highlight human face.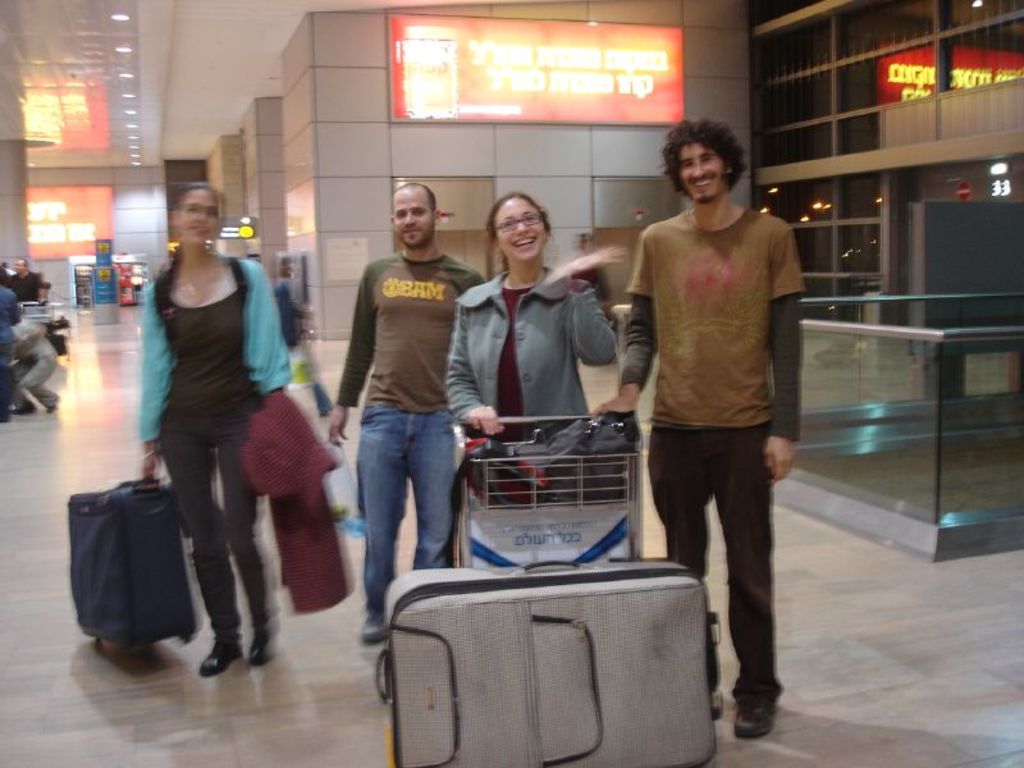
Highlighted region: rect(494, 198, 548, 266).
